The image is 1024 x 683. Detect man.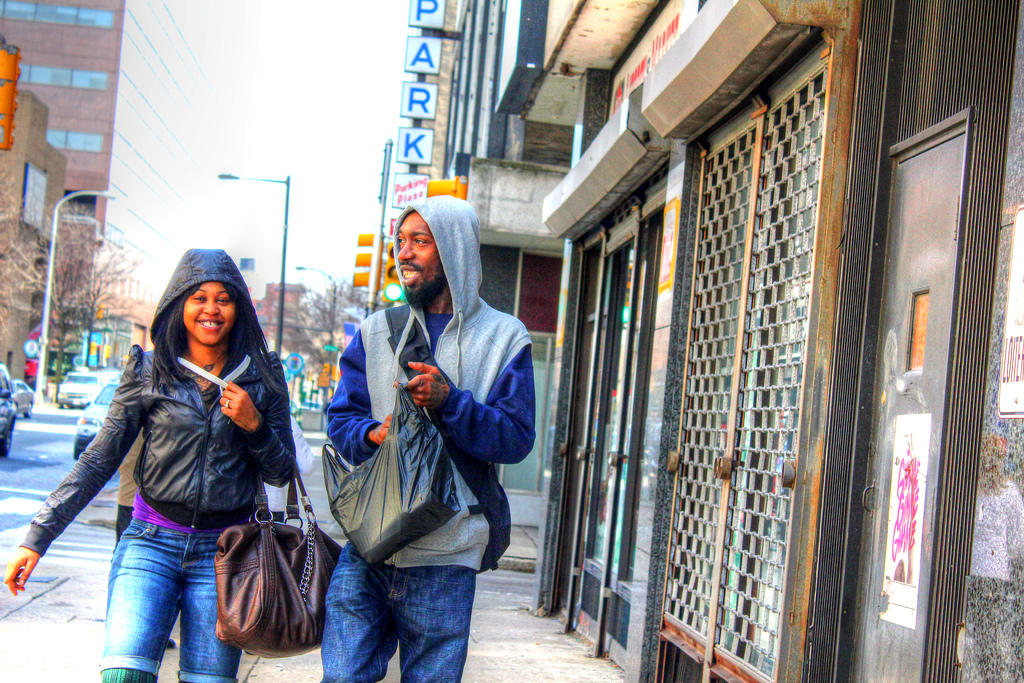
Detection: (115,425,174,650).
